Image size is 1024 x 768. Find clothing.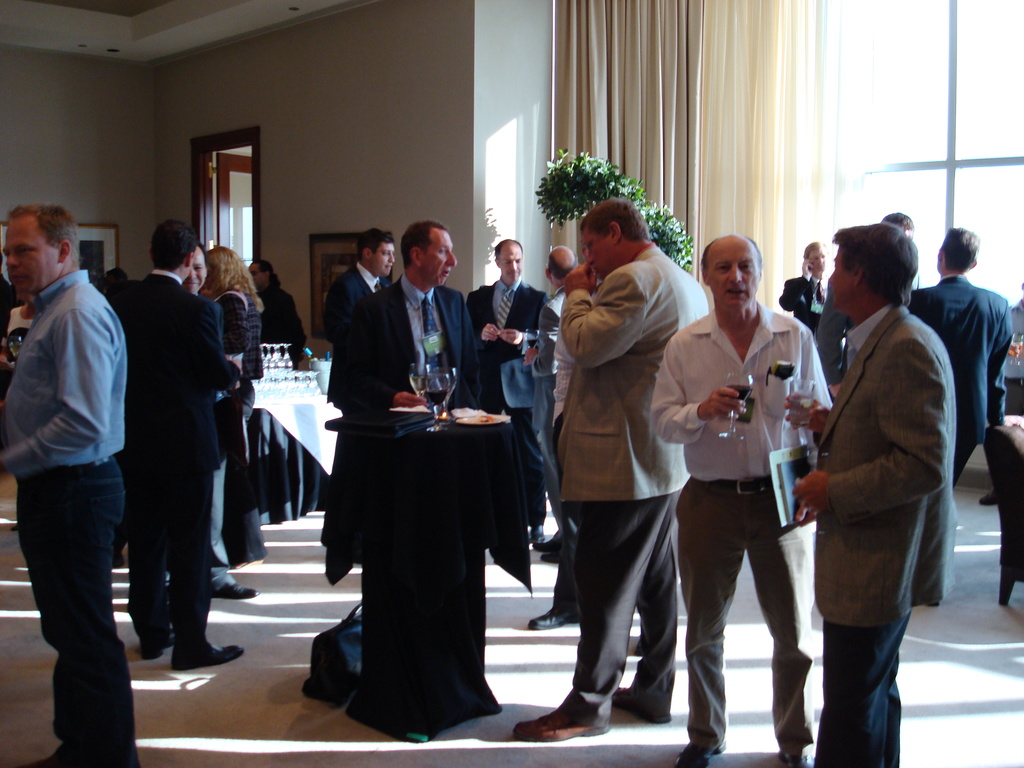
{"x1": 781, "y1": 296, "x2": 979, "y2": 767}.
